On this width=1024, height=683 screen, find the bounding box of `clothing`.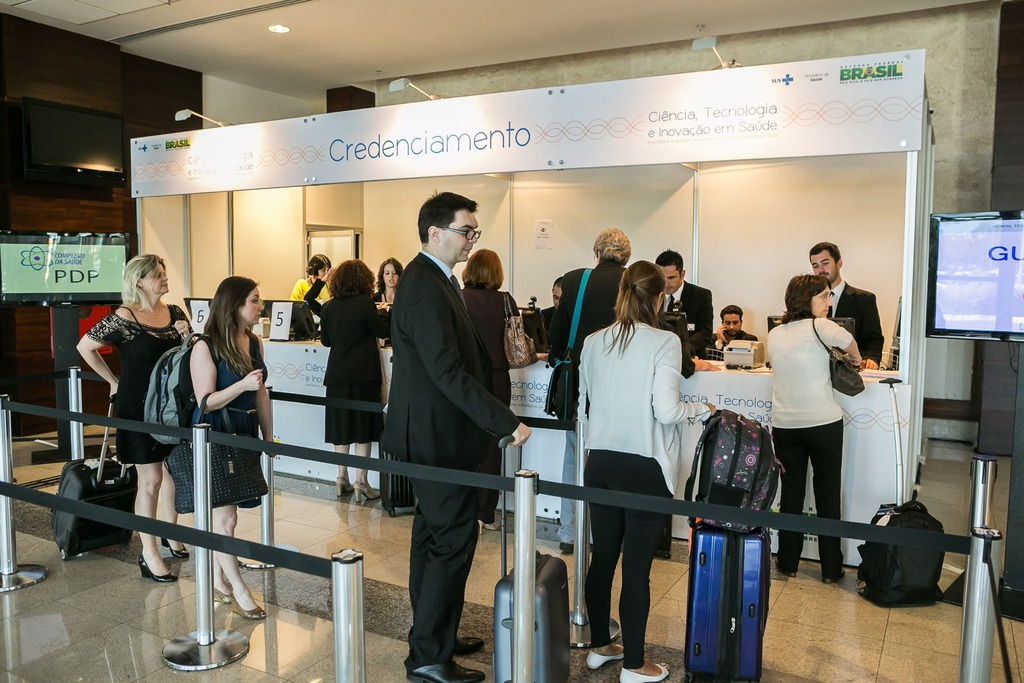
Bounding box: rect(658, 279, 712, 358).
